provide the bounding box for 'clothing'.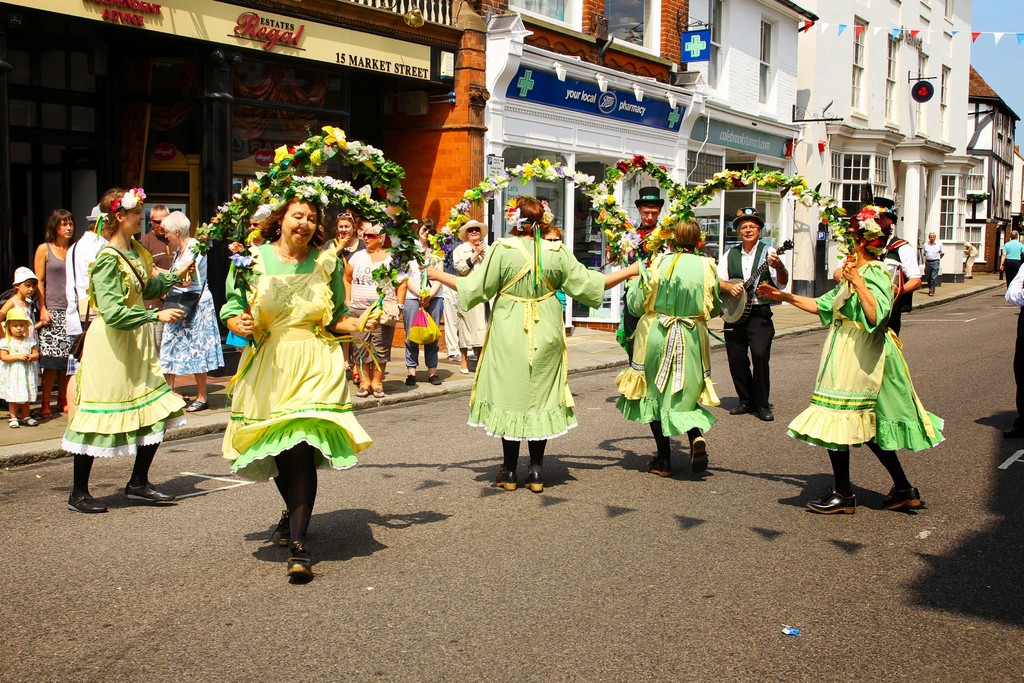
x1=1, y1=333, x2=38, y2=409.
